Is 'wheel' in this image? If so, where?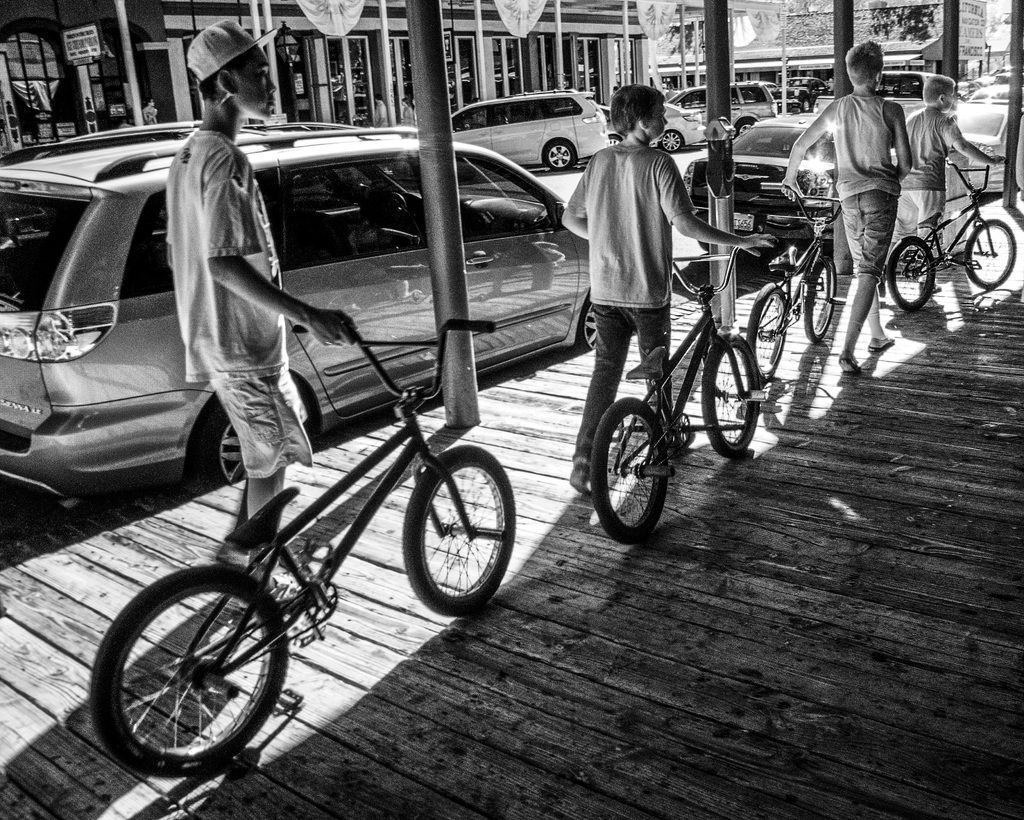
Yes, at 737 120 754 136.
